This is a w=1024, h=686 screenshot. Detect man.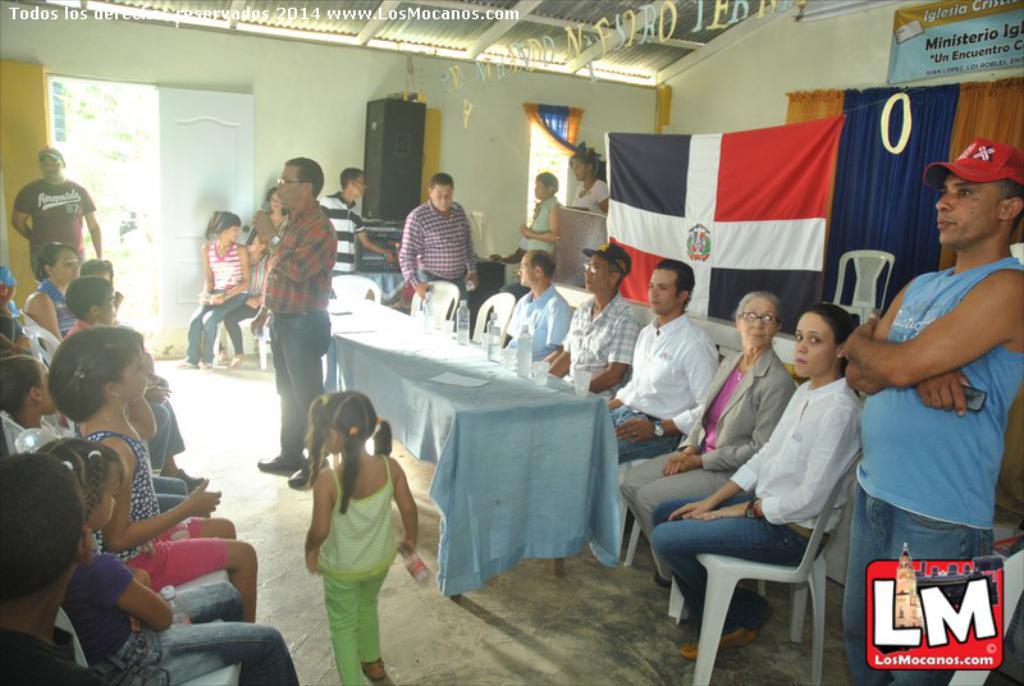
603:257:721:471.
